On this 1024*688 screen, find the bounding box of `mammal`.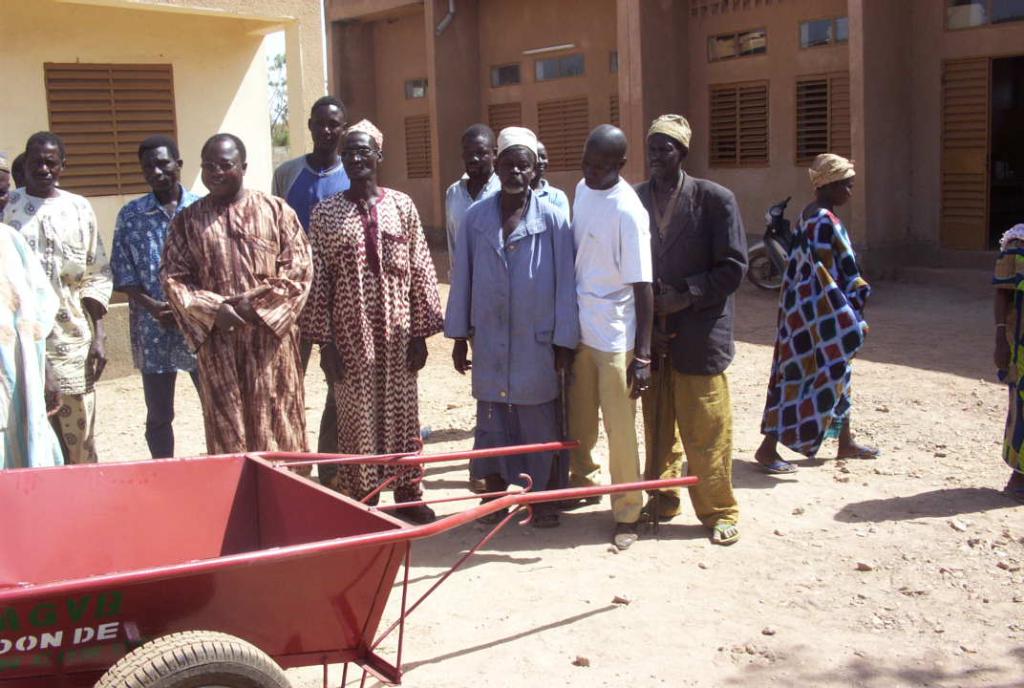
Bounding box: [x1=161, y1=132, x2=314, y2=481].
